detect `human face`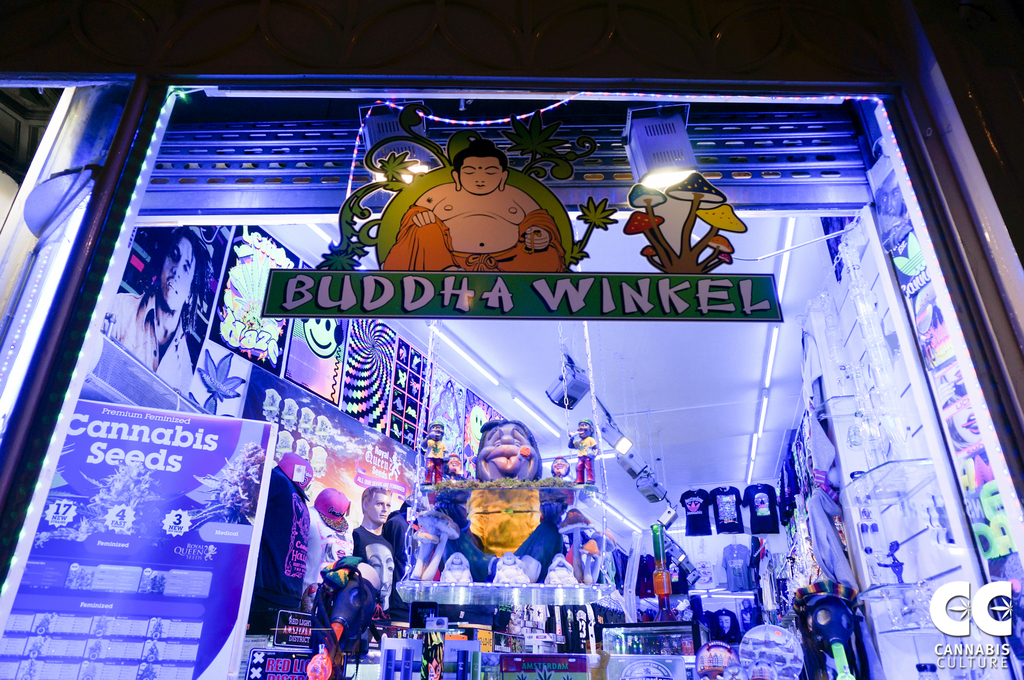
460, 150, 504, 194
